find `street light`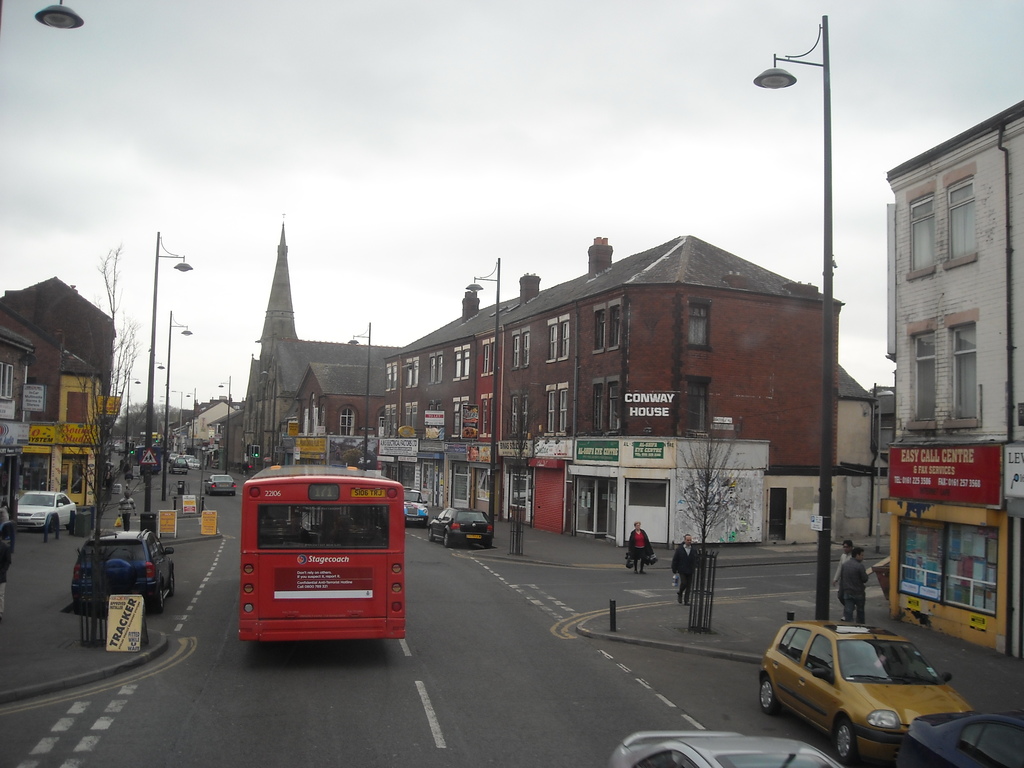
box(342, 320, 374, 472)
